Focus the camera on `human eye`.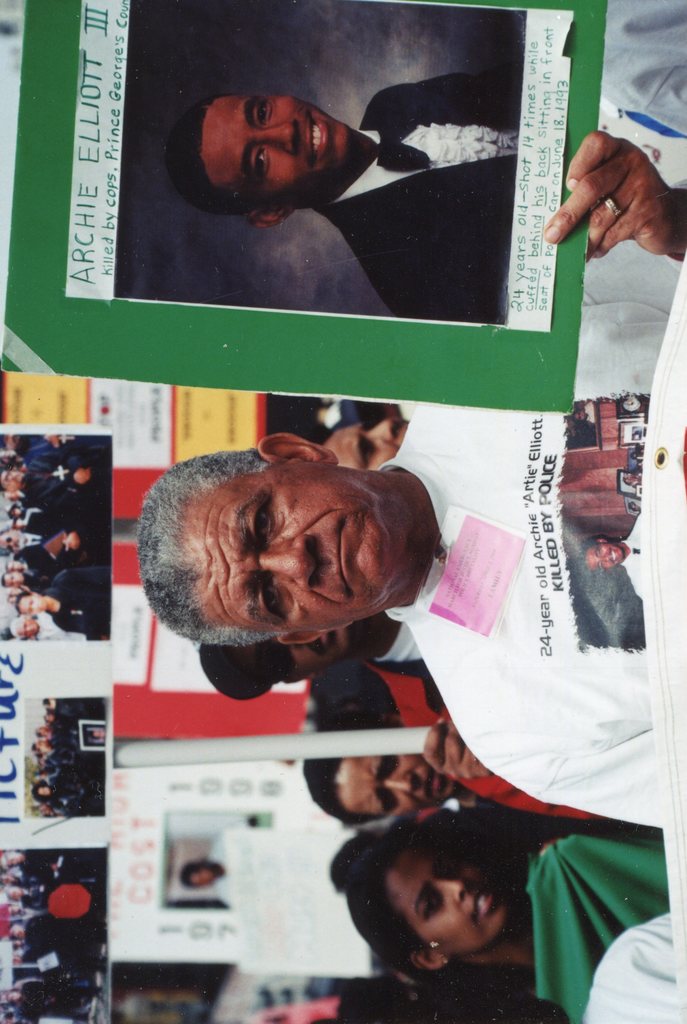
Focus region: detection(381, 751, 402, 777).
